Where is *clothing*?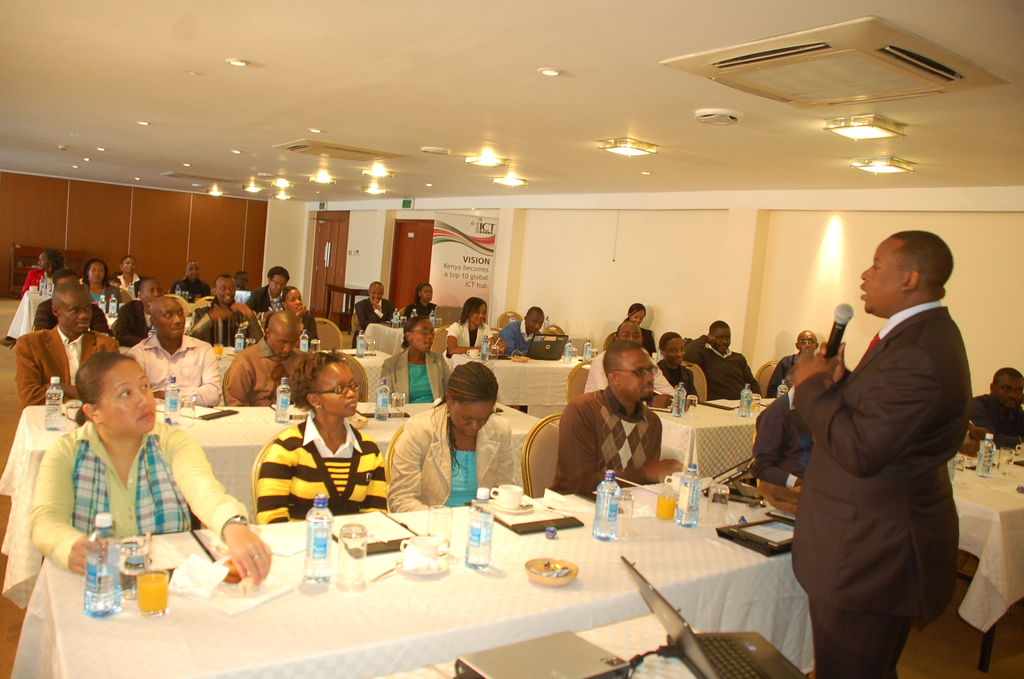
497 314 543 359.
